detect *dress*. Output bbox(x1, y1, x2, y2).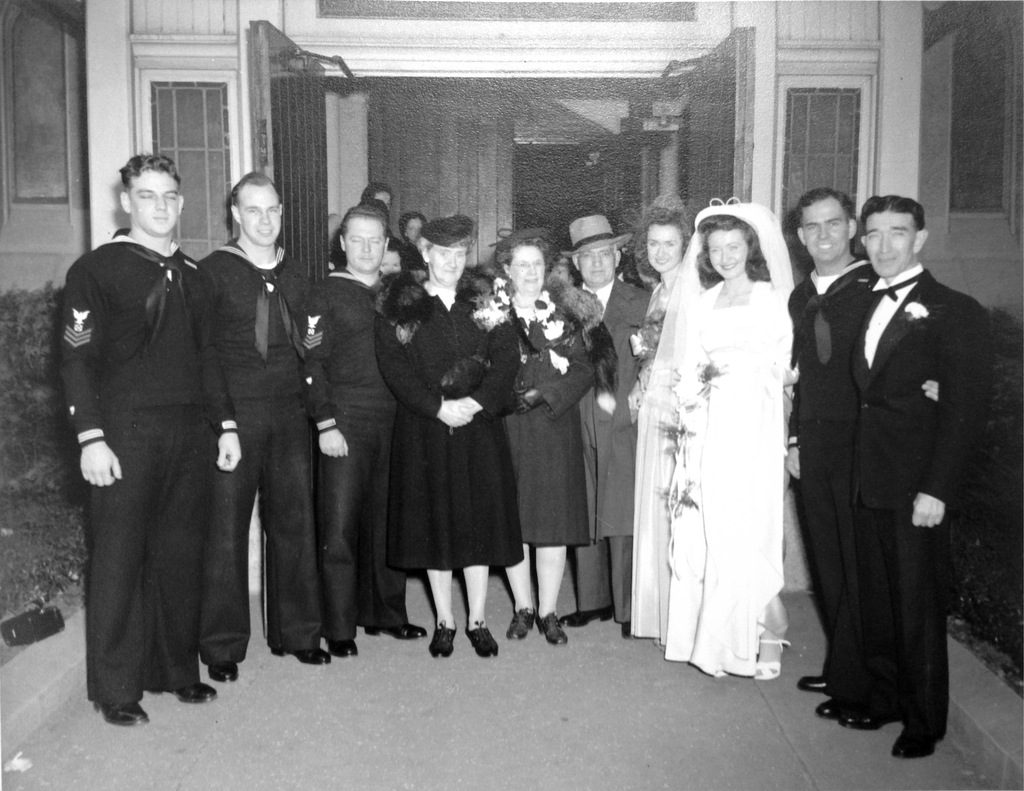
bbox(371, 275, 518, 565).
